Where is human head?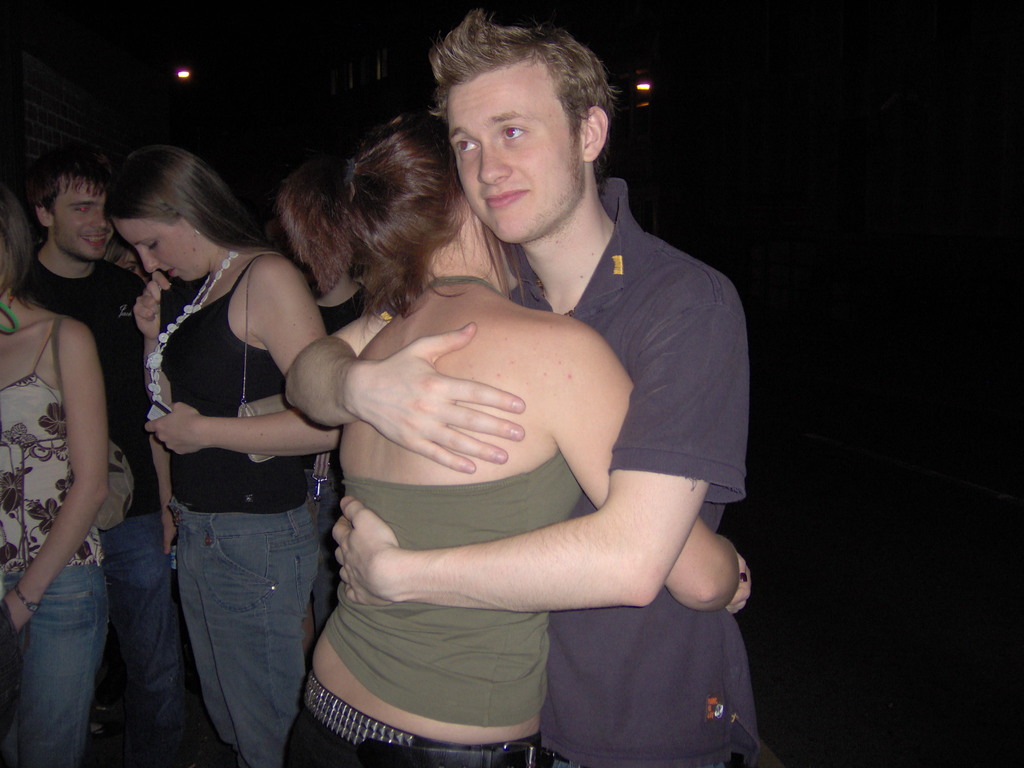
bbox(0, 180, 38, 307).
